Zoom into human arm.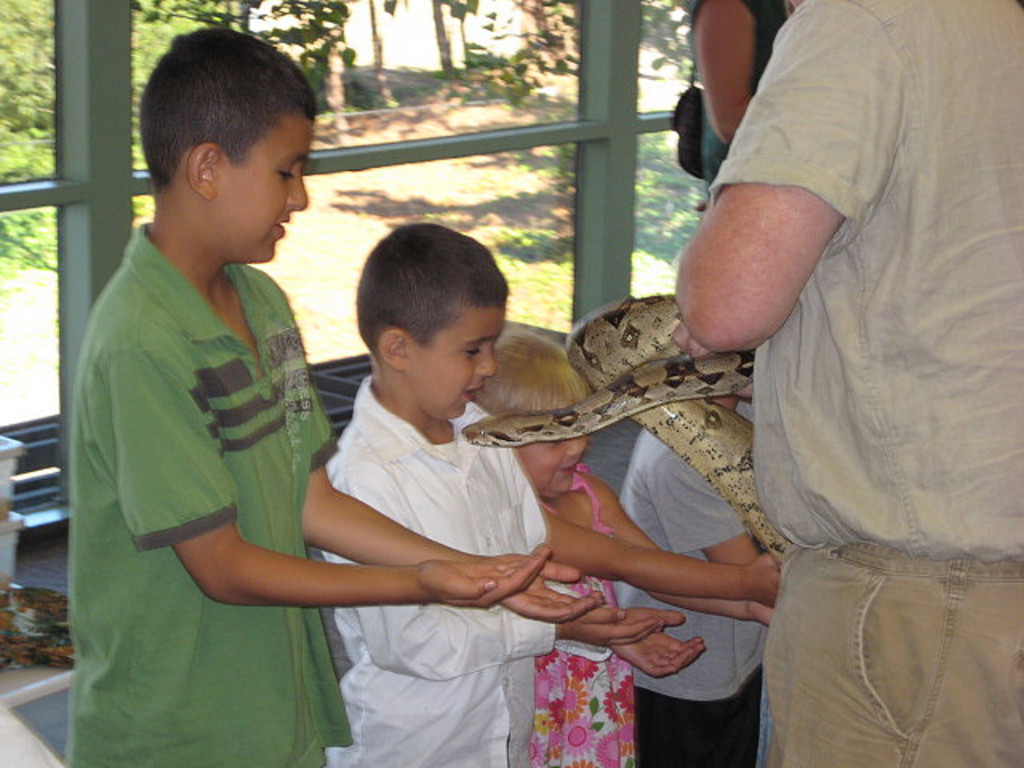
Zoom target: (x1=702, y1=0, x2=773, y2=146).
